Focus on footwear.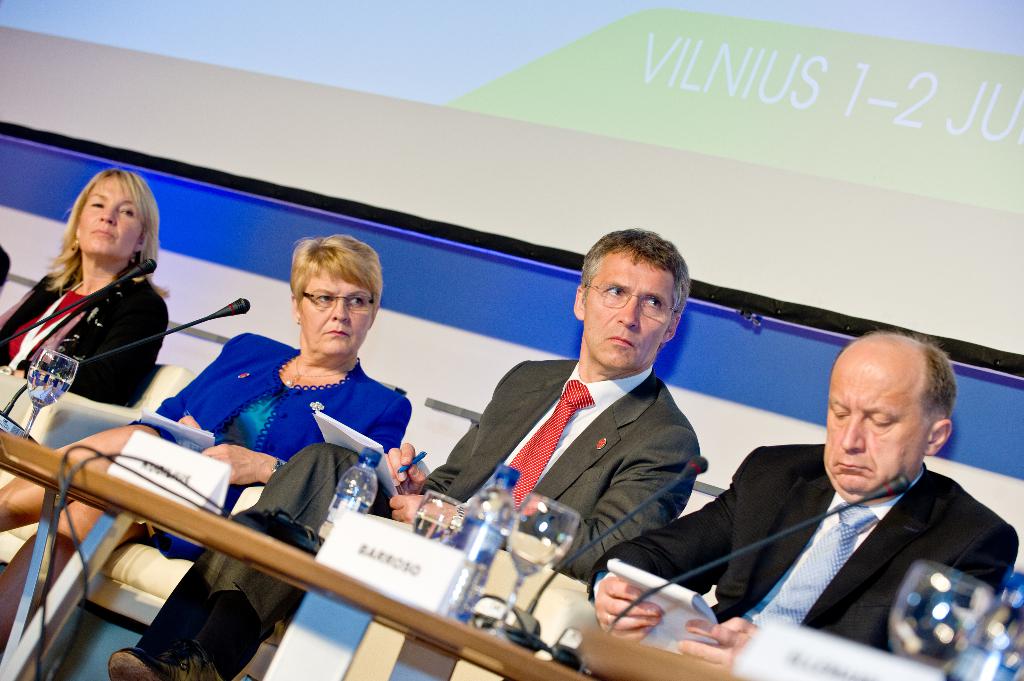
Focused at x1=106 y1=638 x2=222 y2=680.
